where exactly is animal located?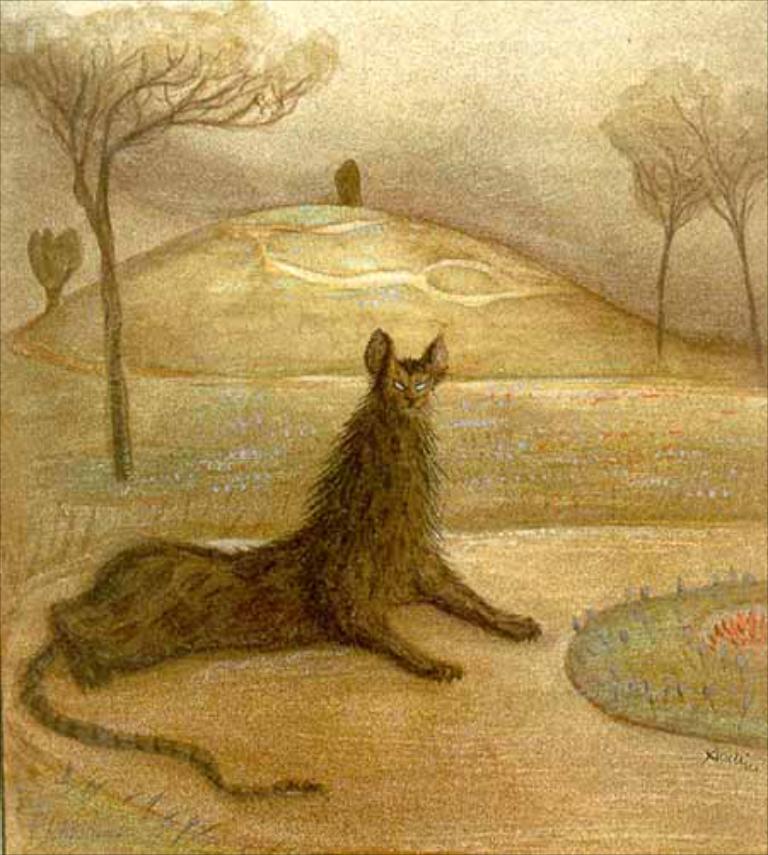
Its bounding box is <bbox>22, 319, 539, 806</bbox>.
